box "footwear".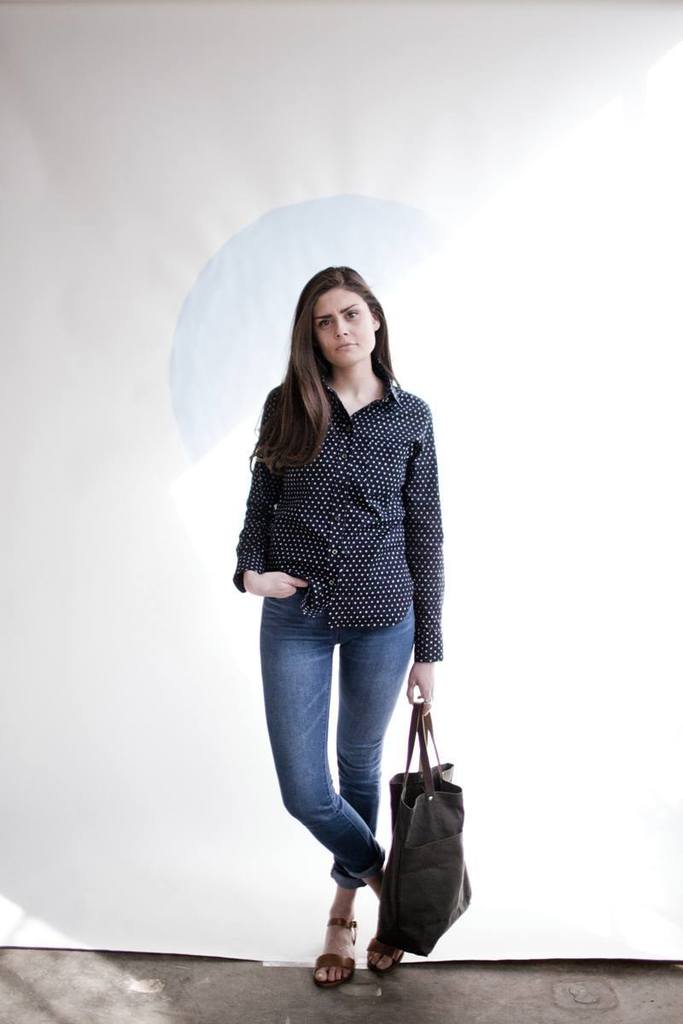
(310, 916, 359, 992).
